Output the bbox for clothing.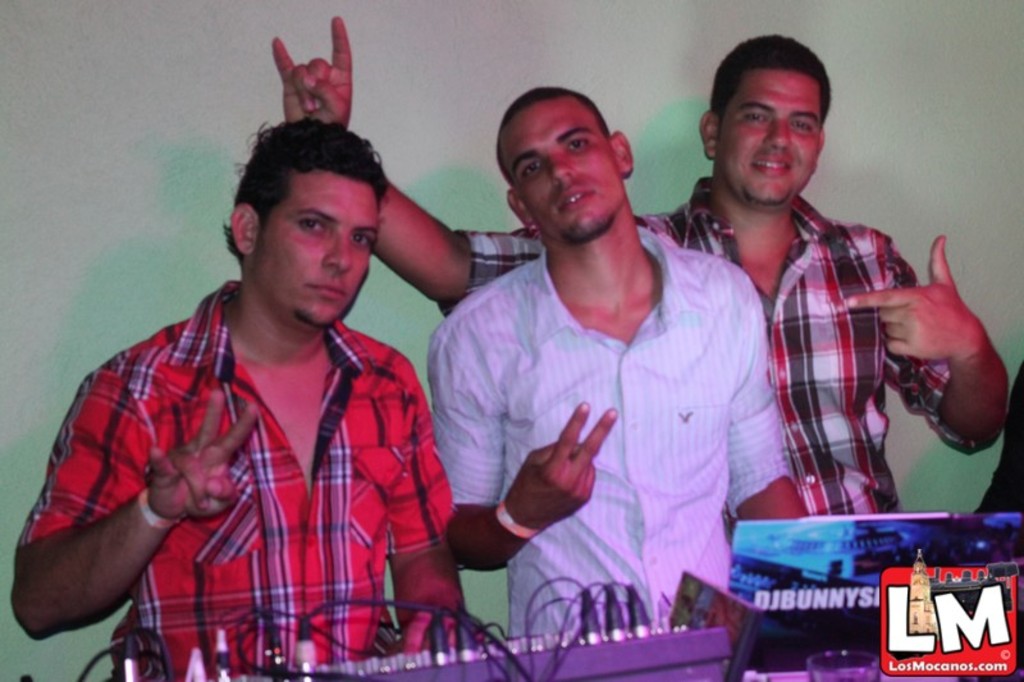
detection(428, 226, 788, 633).
